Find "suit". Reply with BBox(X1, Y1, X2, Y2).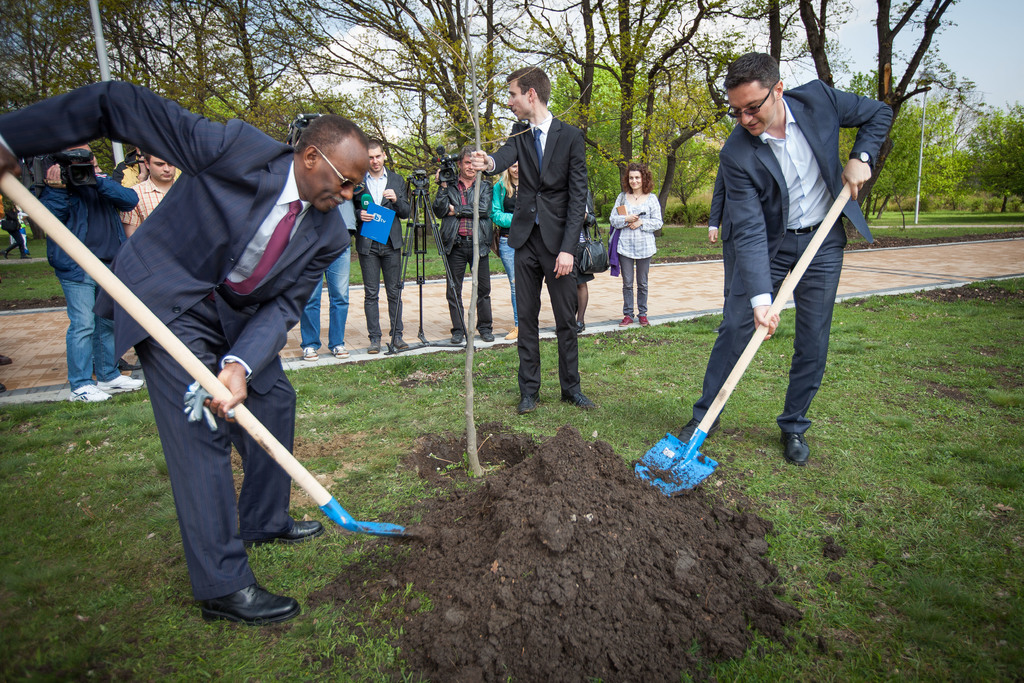
BBox(693, 79, 895, 434).
